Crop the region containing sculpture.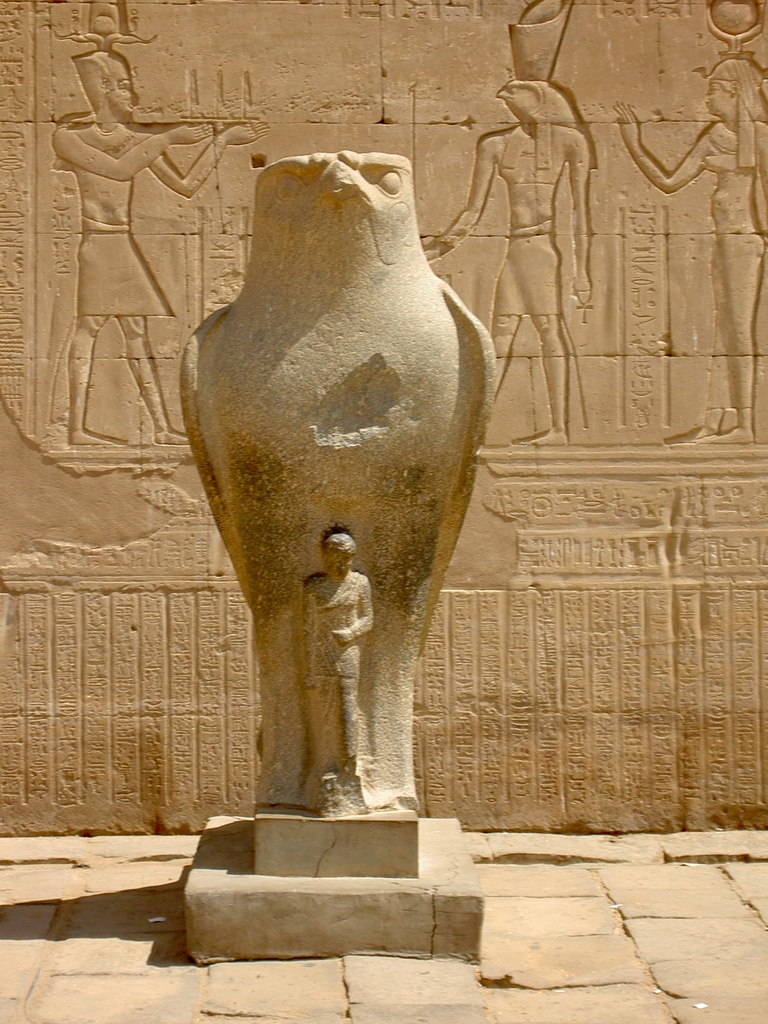
Crop region: pyautogui.locateOnScreen(154, 120, 497, 848).
